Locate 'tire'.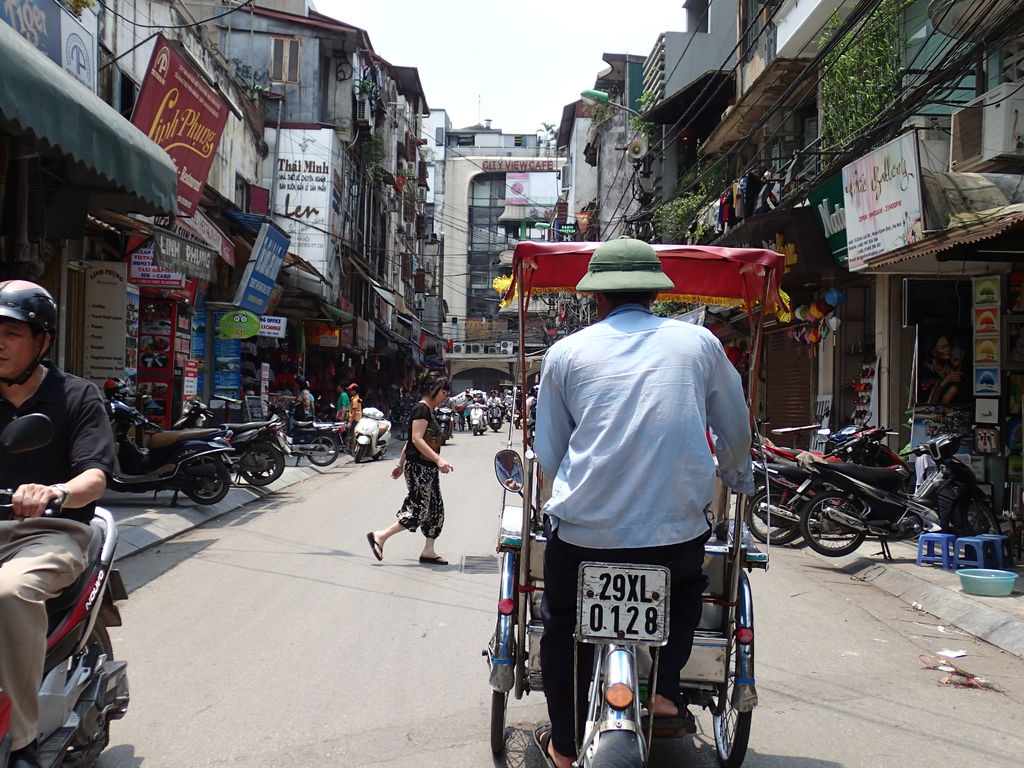
Bounding box: bbox=[239, 444, 285, 485].
